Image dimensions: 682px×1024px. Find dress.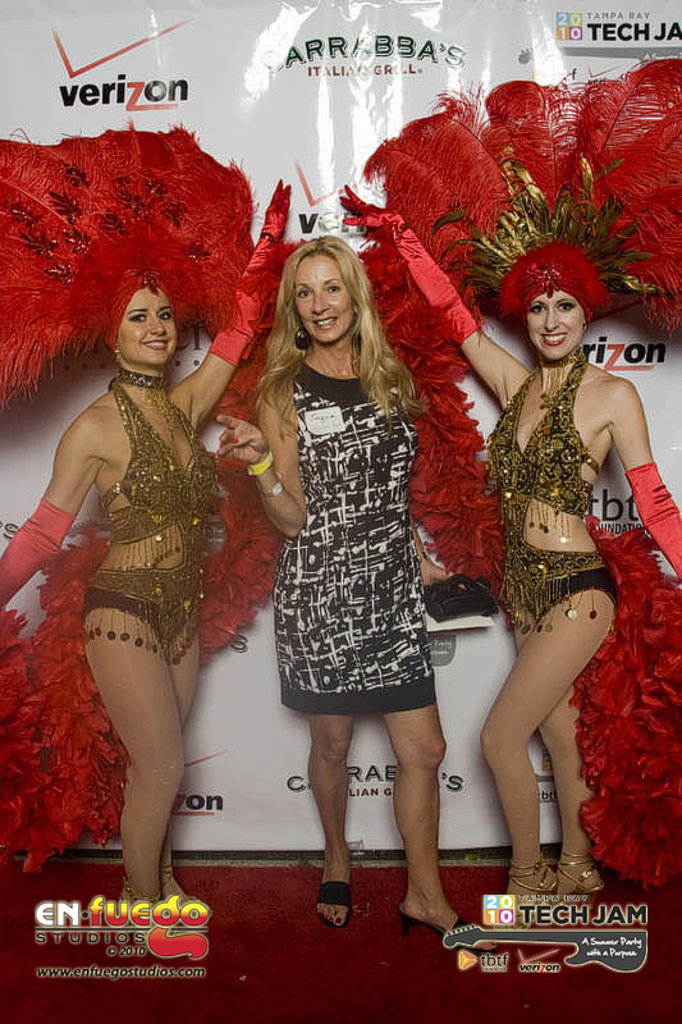
rect(273, 361, 434, 712).
